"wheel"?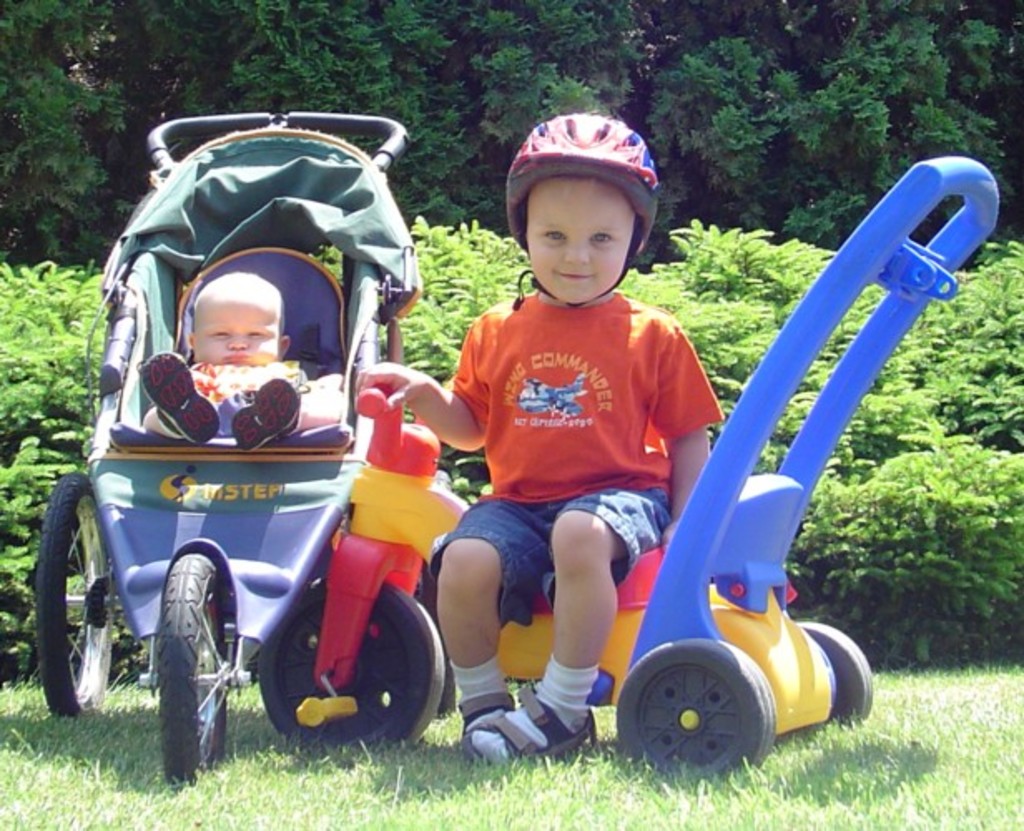
crop(775, 622, 873, 743)
